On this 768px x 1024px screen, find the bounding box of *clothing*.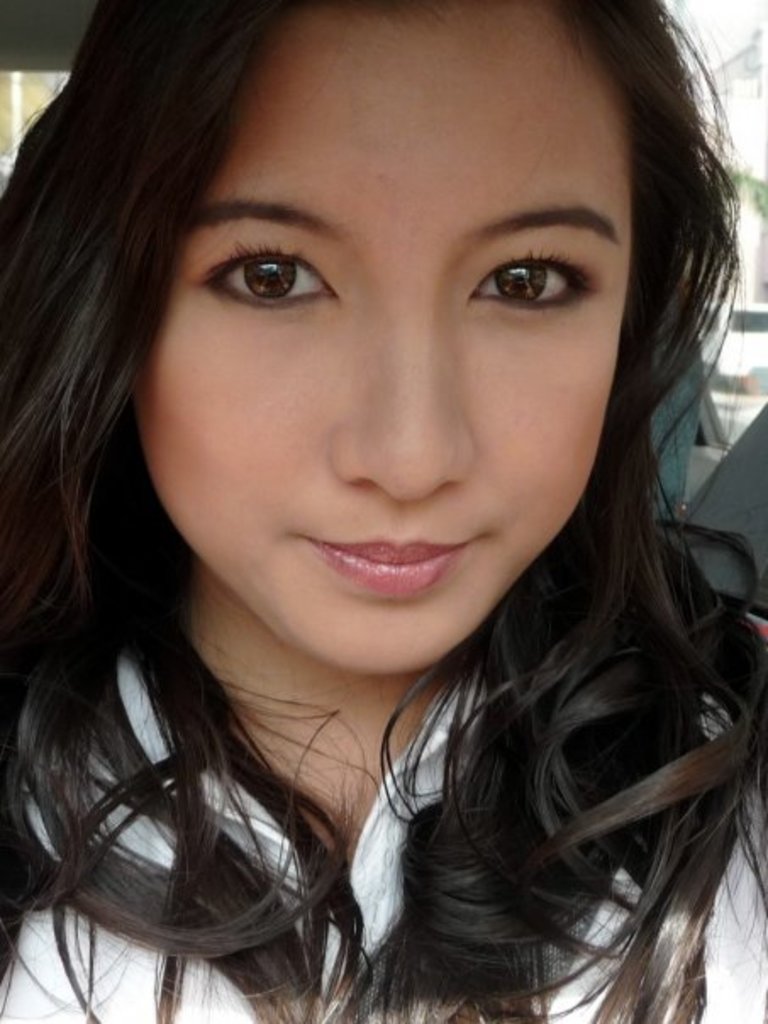
Bounding box: [0,582,766,1022].
